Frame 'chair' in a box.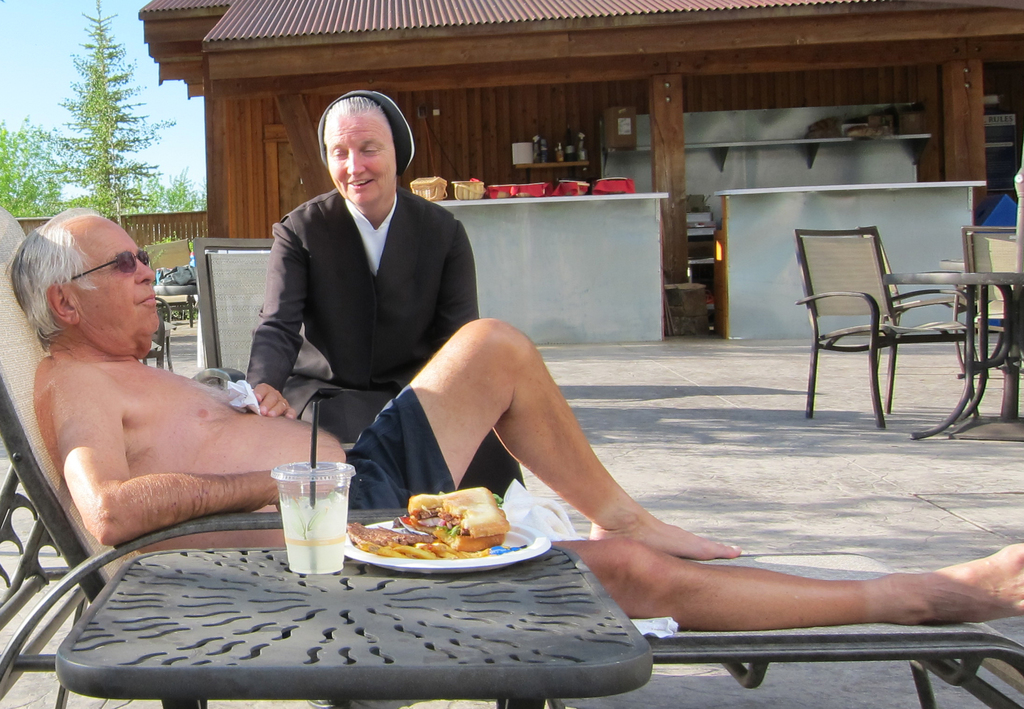
box(0, 202, 1023, 708).
